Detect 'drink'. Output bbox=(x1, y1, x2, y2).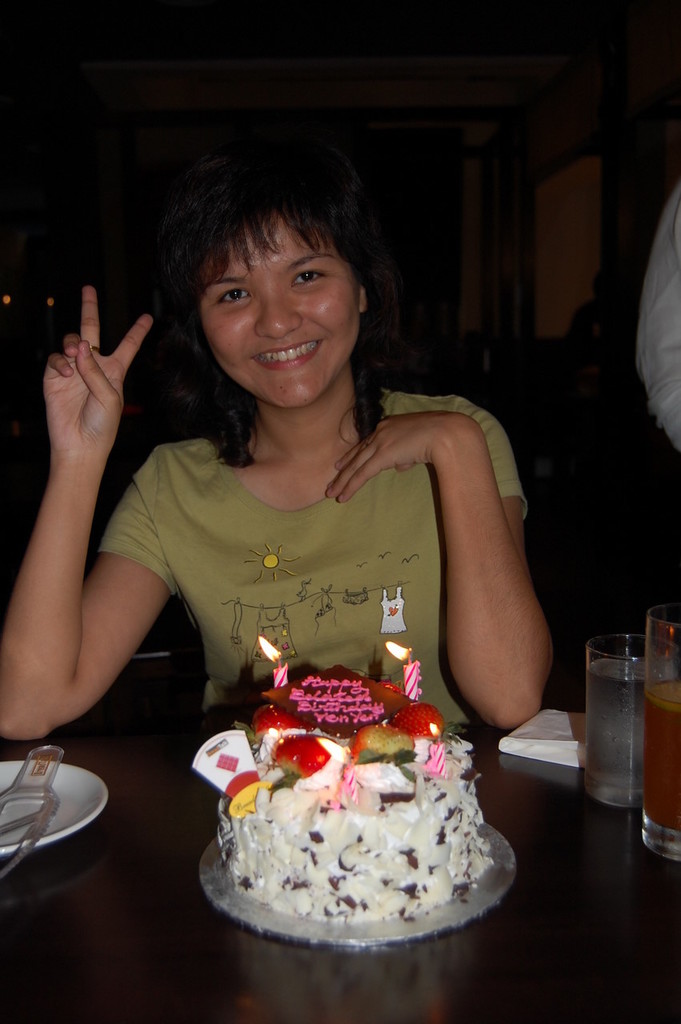
bbox=(644, 685, 680, 834).
